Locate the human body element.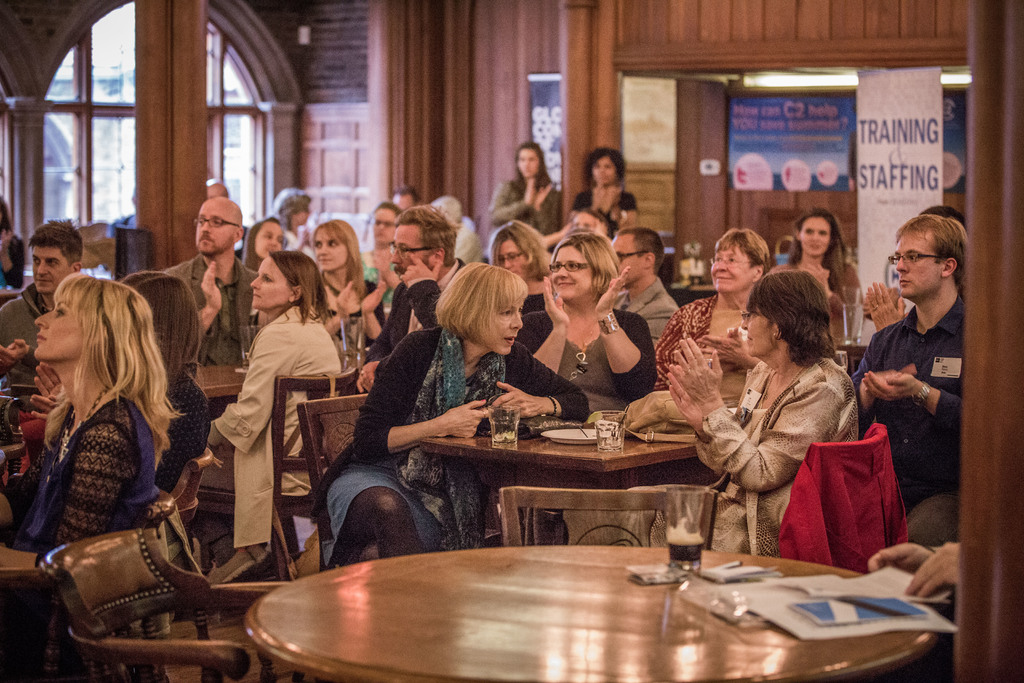
Element bbox: {"x1": 342, "y1": 210, "x2": 462, "y2": 392}.
